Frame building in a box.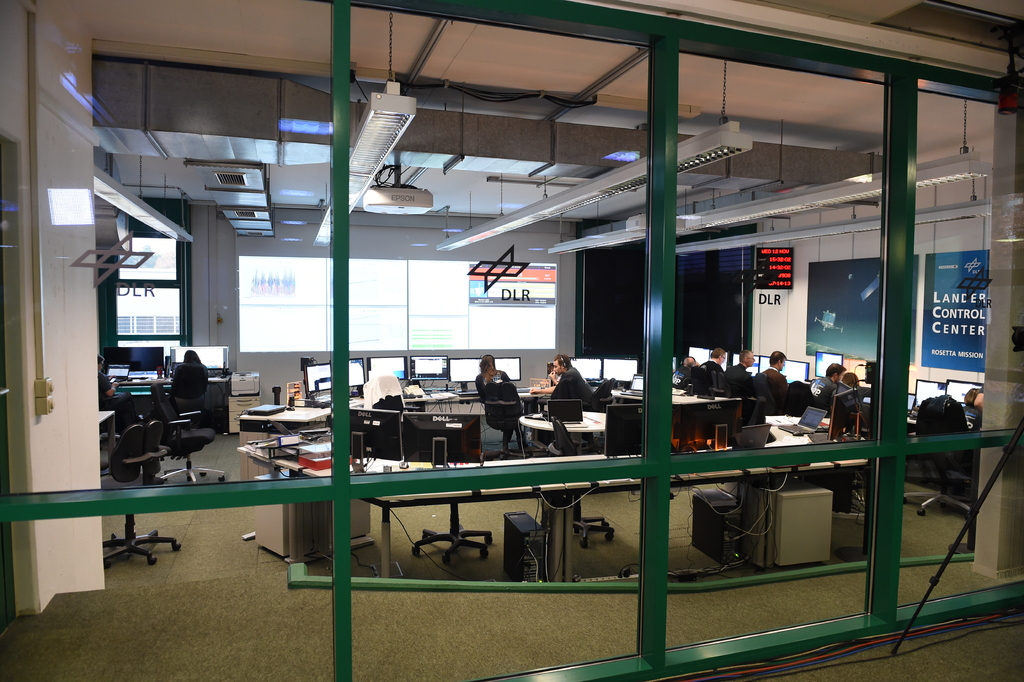
crop(0, 0, 1023, 681).
